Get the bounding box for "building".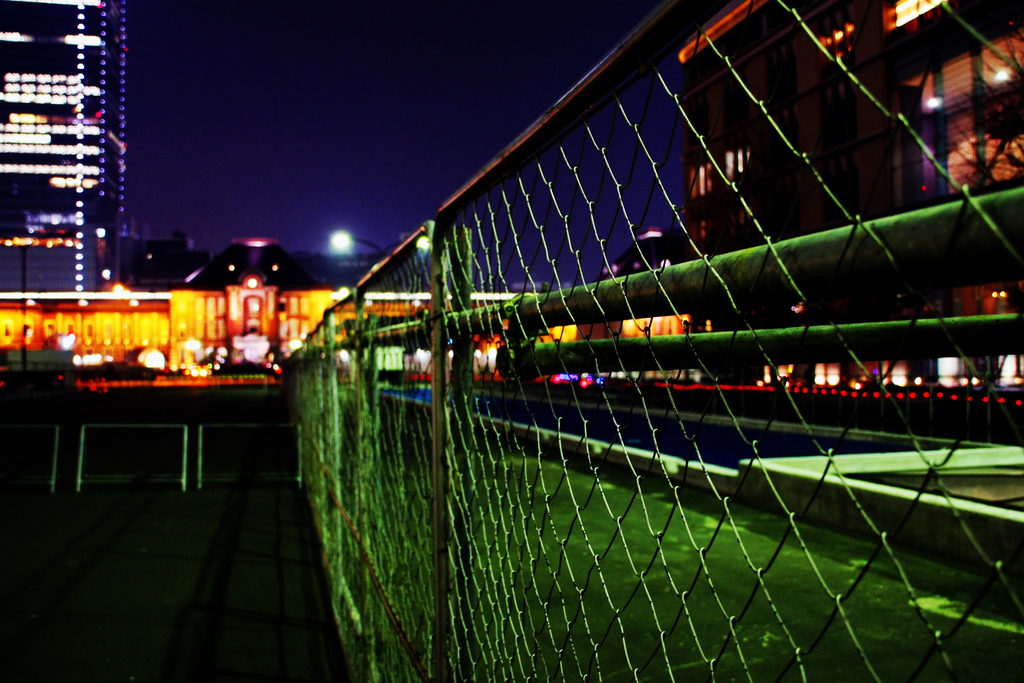
Rect(0, 0, 125, 300).
